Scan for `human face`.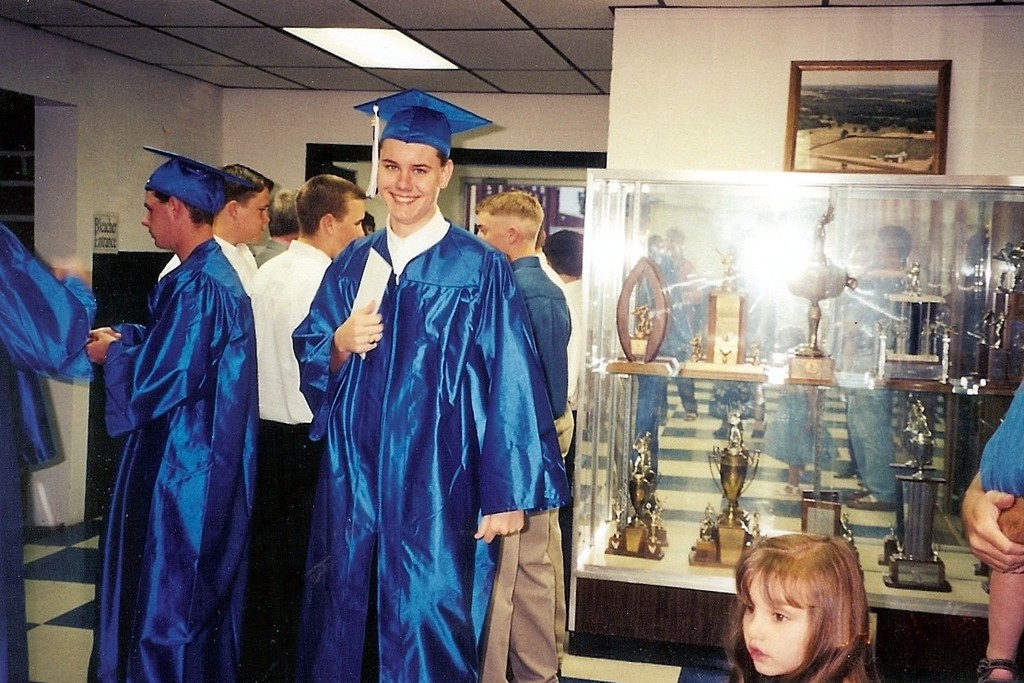
Scan result: region(138, 194, 175, 246).
